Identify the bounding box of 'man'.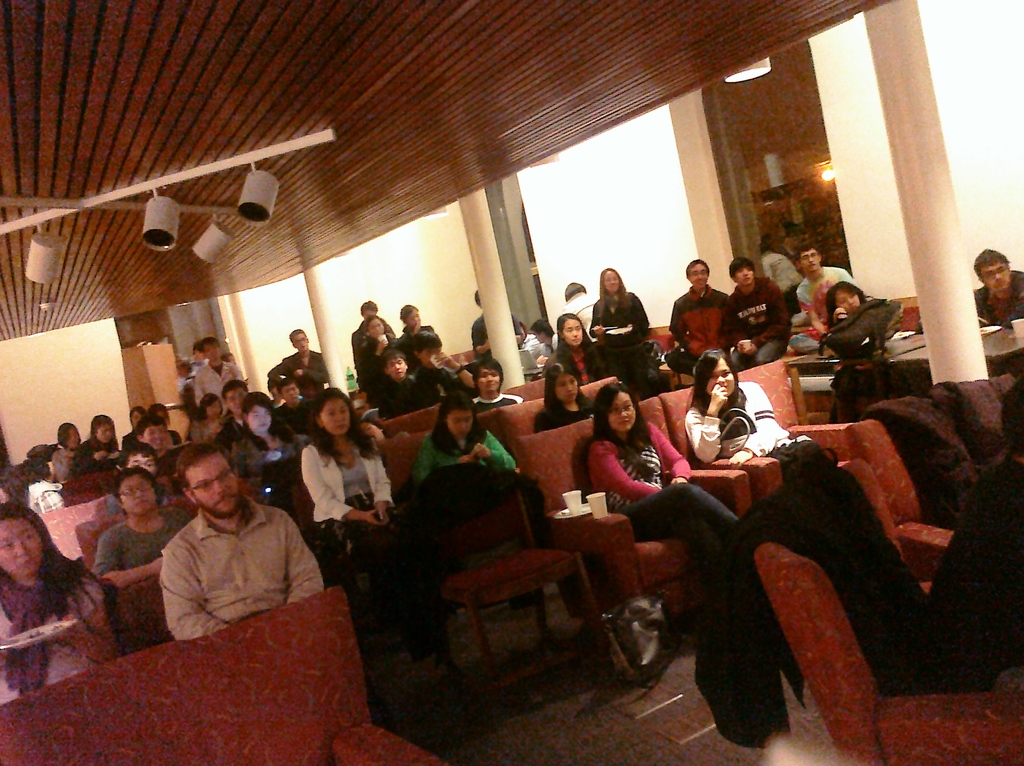
region(376, 348, 426, 421).
